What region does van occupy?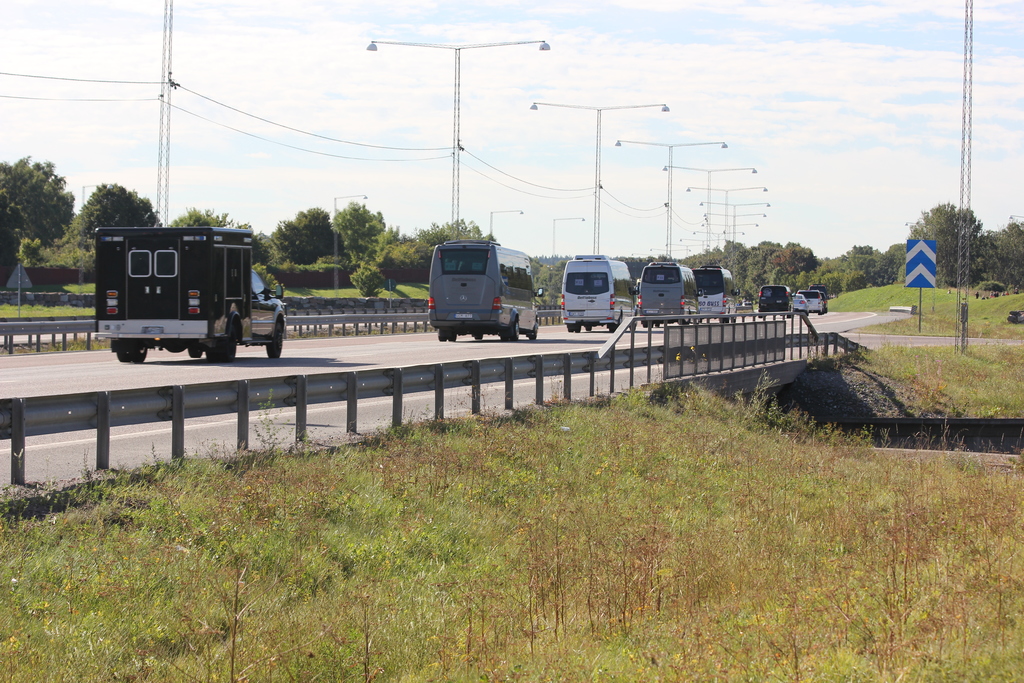
797,288,824,315.
